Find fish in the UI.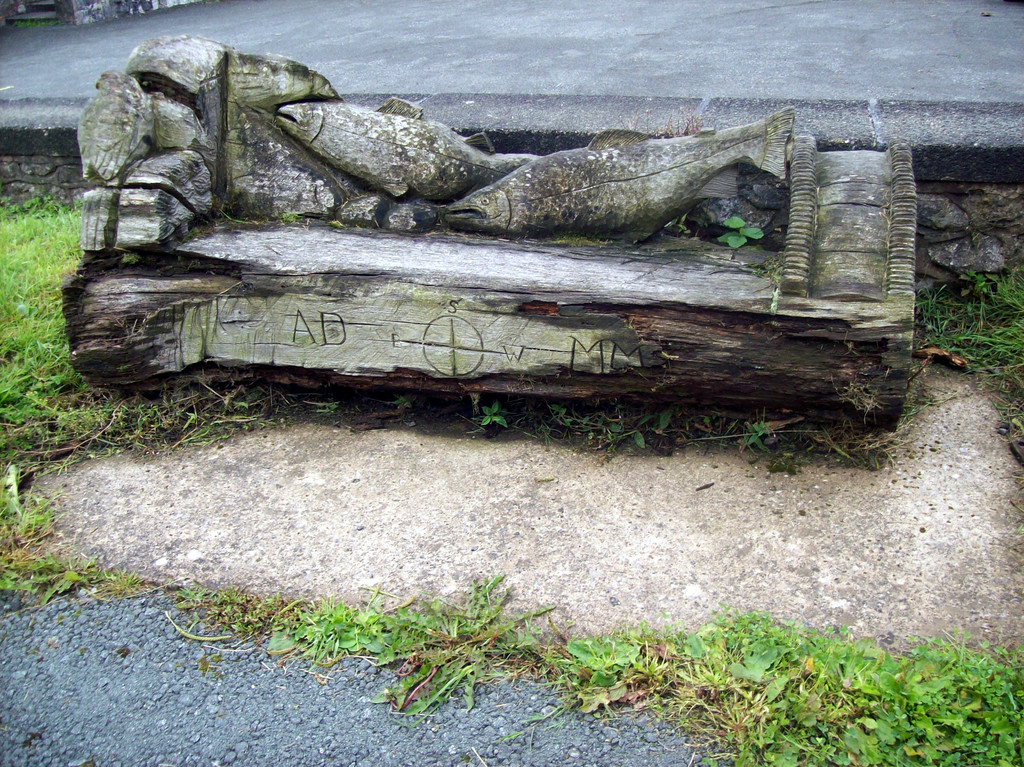
UI element at [273,93,532,201].
